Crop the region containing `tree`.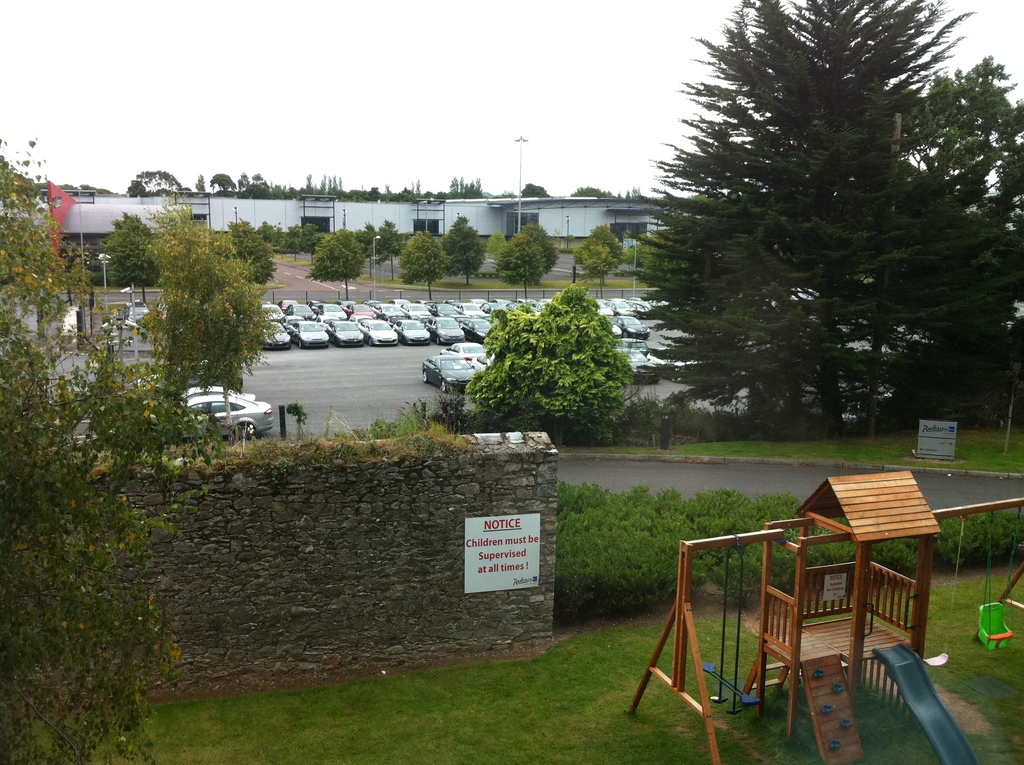
Crop region: [x1=520, y1=219, x2=559, y2=273].
